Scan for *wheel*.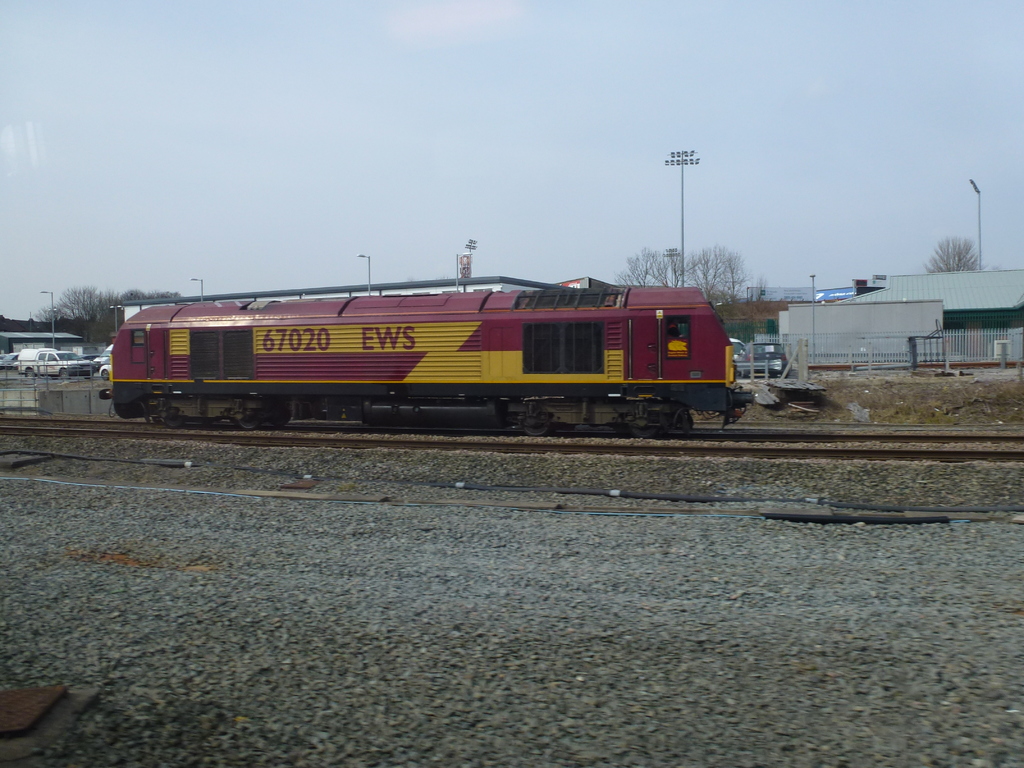
Scan result: pyautogui.locateOnScreen(60, 369, 70, 381).
